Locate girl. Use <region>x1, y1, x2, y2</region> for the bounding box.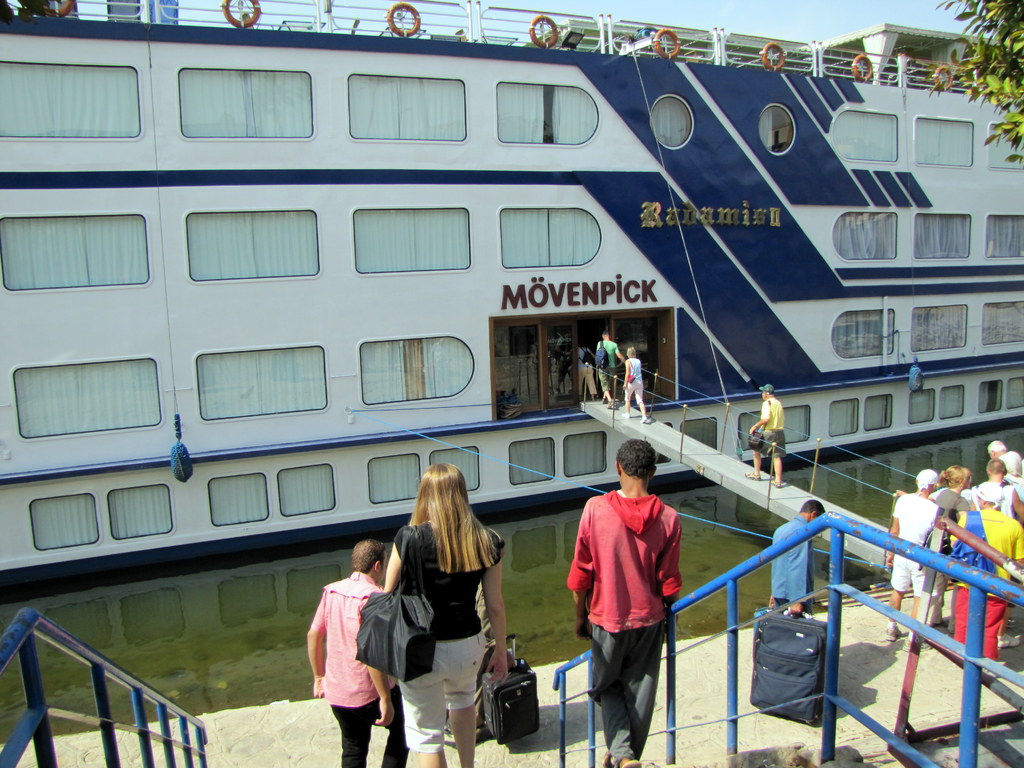
<region>383, 462, 507, 767</region>.
